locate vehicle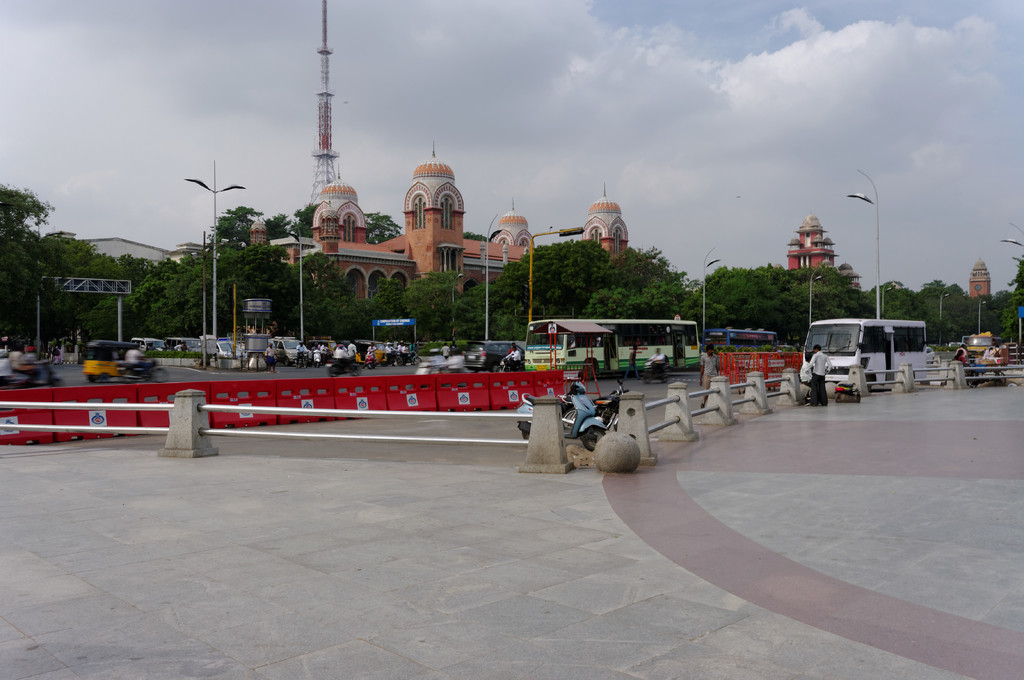
x1=0 y1=358 x2=61 y2=386
